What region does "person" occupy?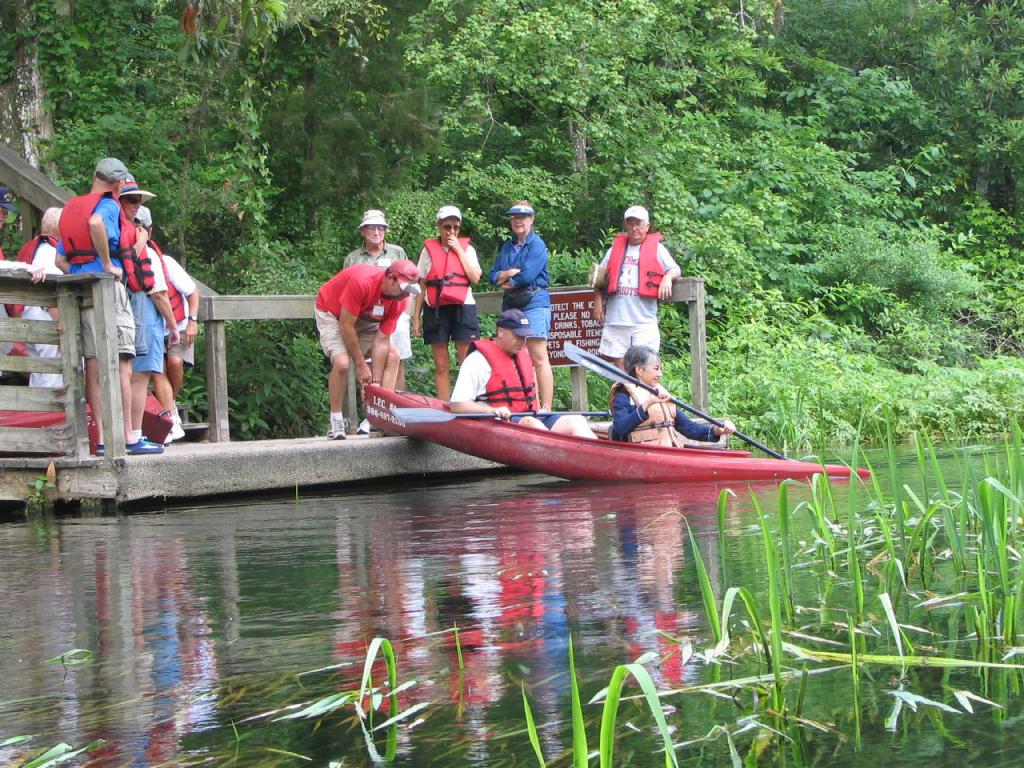
(x1=596, y1=202, x2=682, y2=398).
